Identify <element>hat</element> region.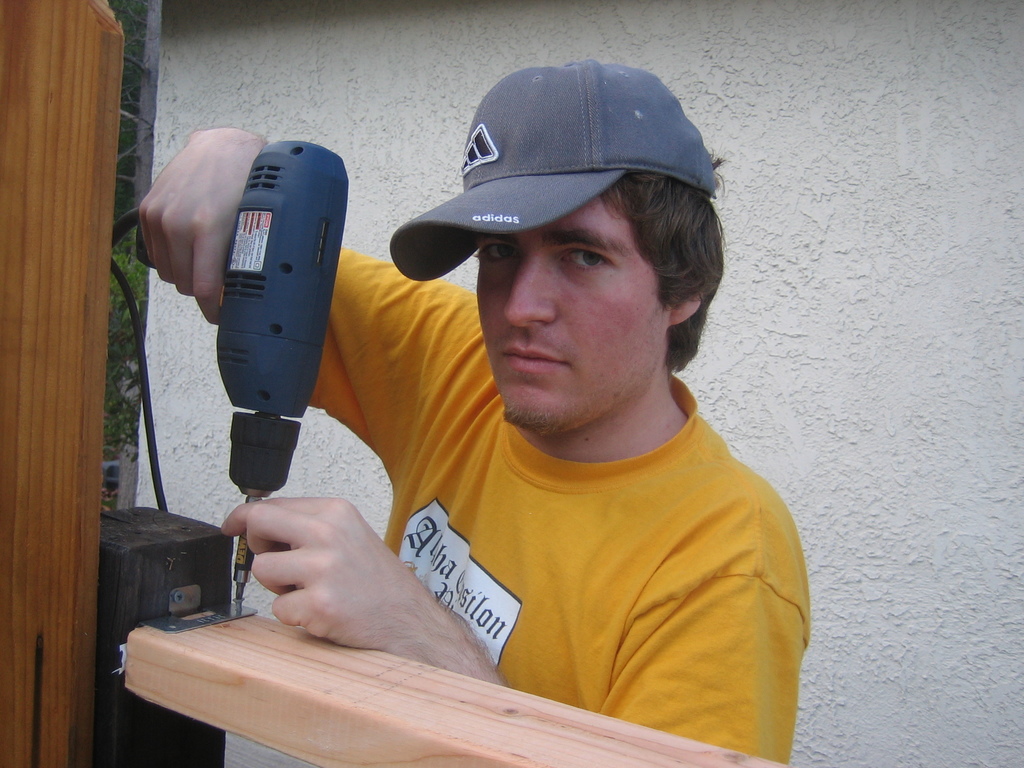
Region: region(385, 58, 719, 286).
